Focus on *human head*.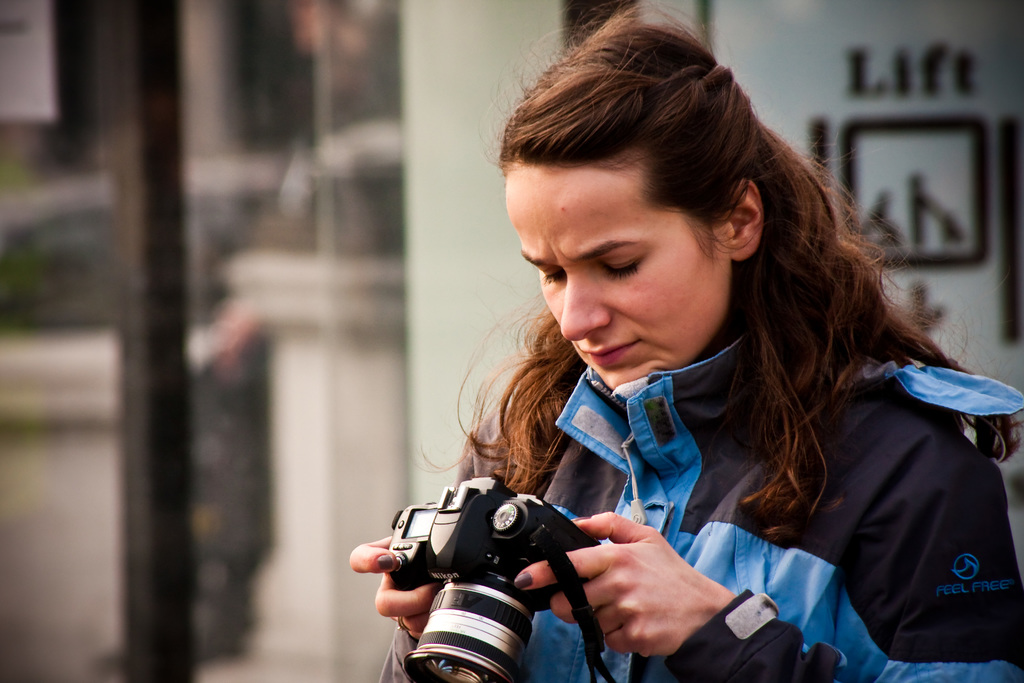
Focused at 504, 26, 833, 379.
